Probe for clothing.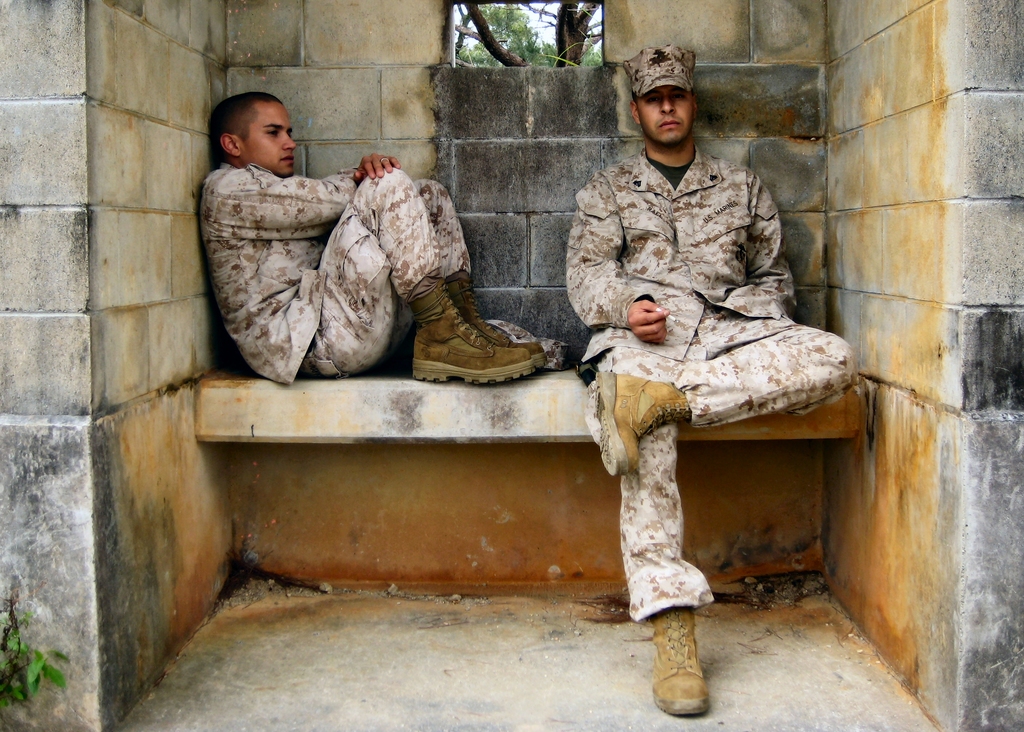
Probe result: [left=550, top=129, right=867, bottom=619].
